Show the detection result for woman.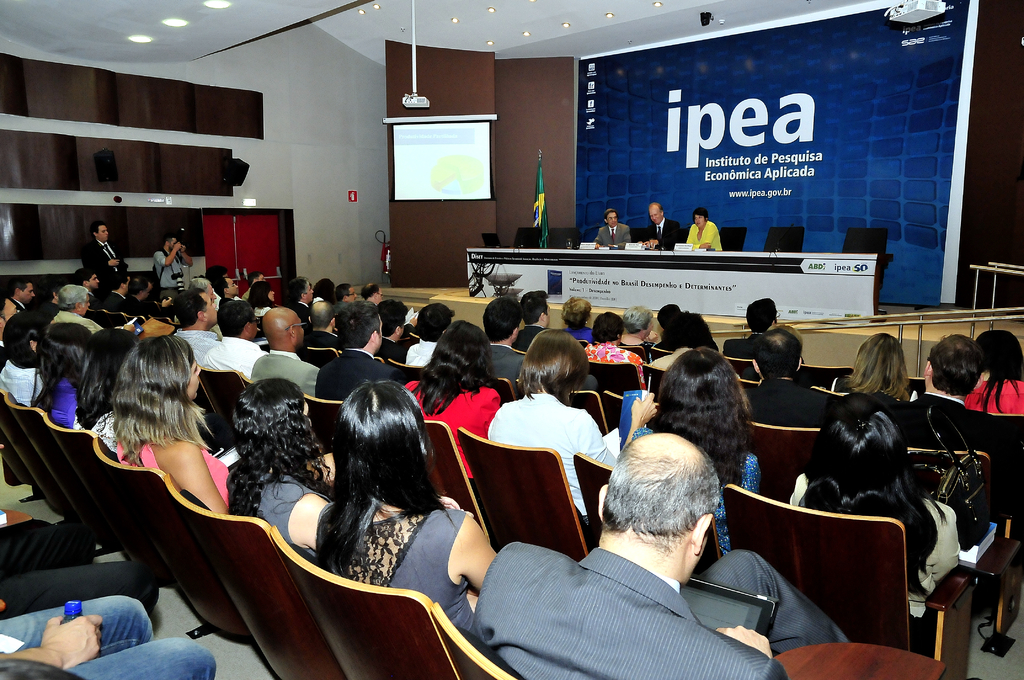
bbox=(559, 295, 595, 341).
